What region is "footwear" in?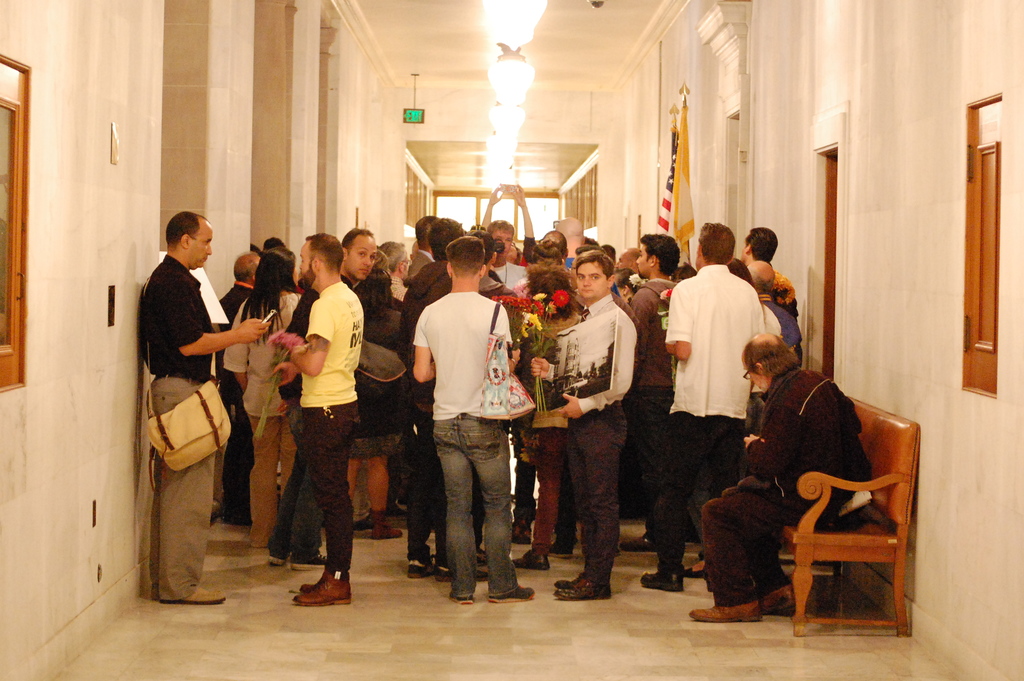
box=[474, 549, 492, 563].
